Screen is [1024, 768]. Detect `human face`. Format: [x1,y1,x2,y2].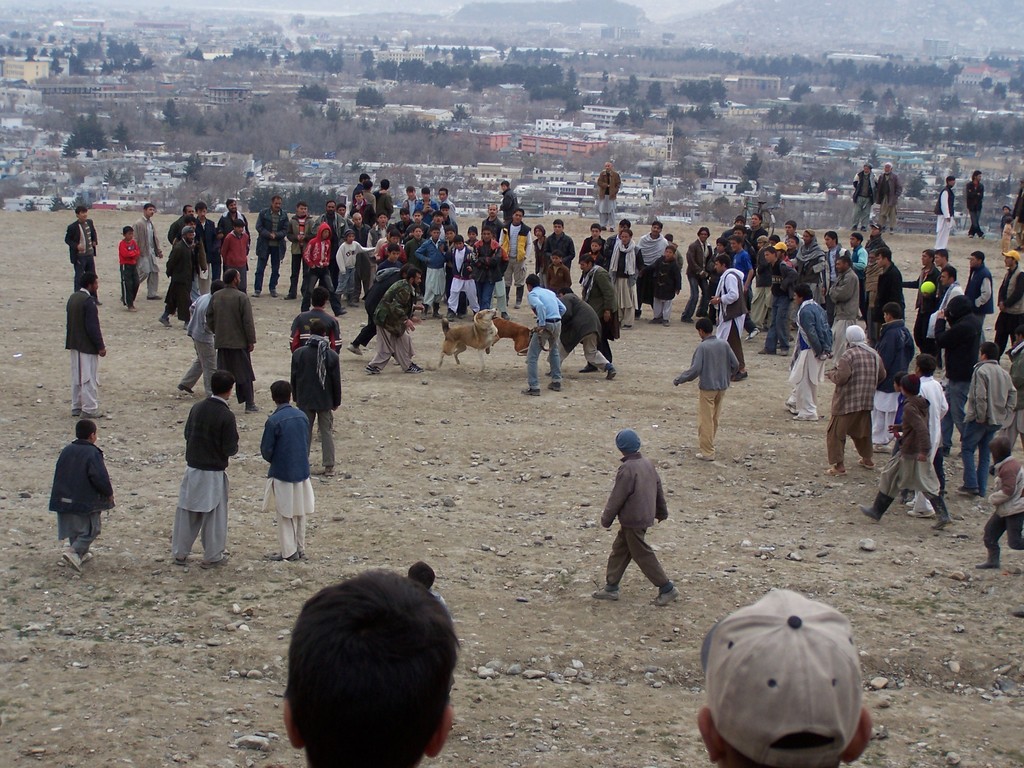
[1002,205,1009,215].
